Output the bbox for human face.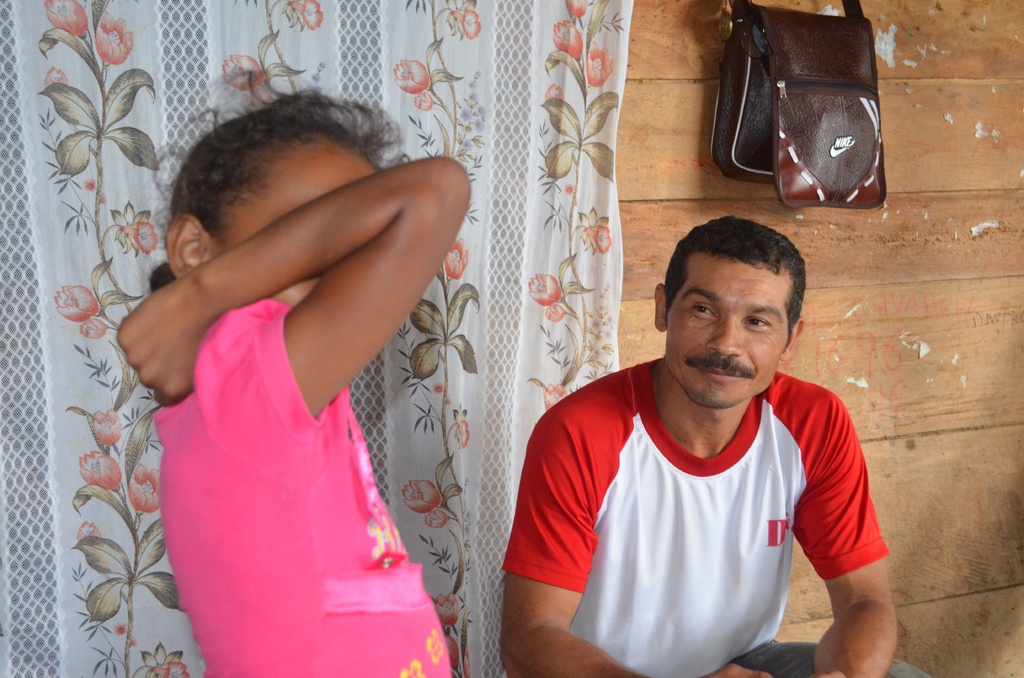
region(217, 148, 385, 307).
